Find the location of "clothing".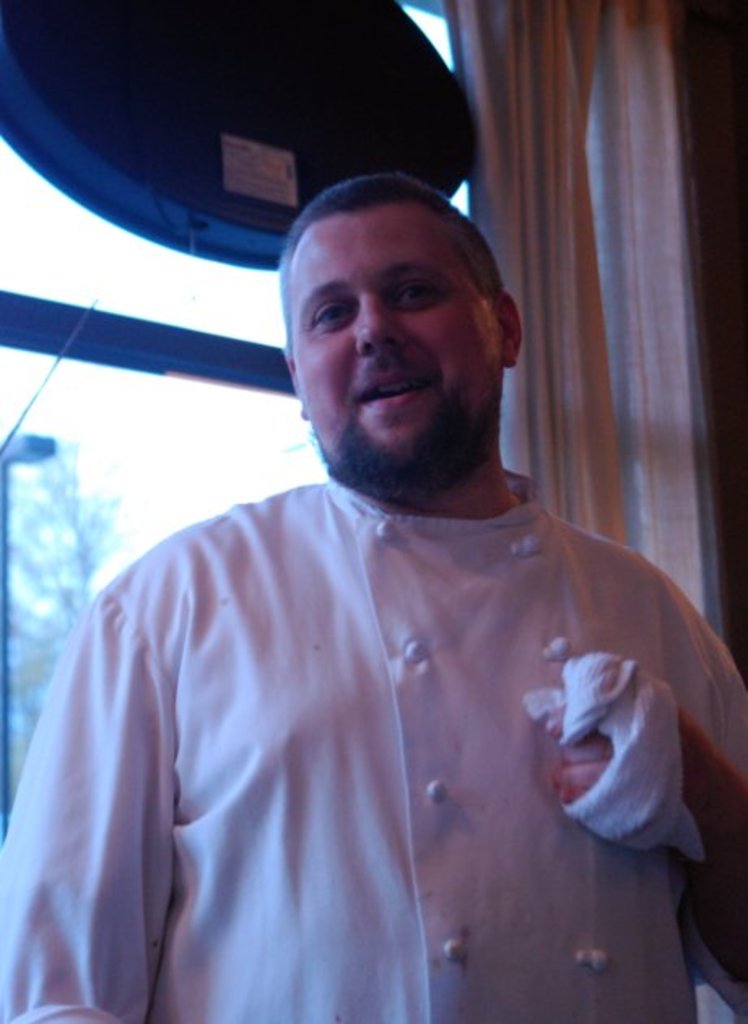
Location: [x1=0, y1=470, x2=746, y2=1022].
